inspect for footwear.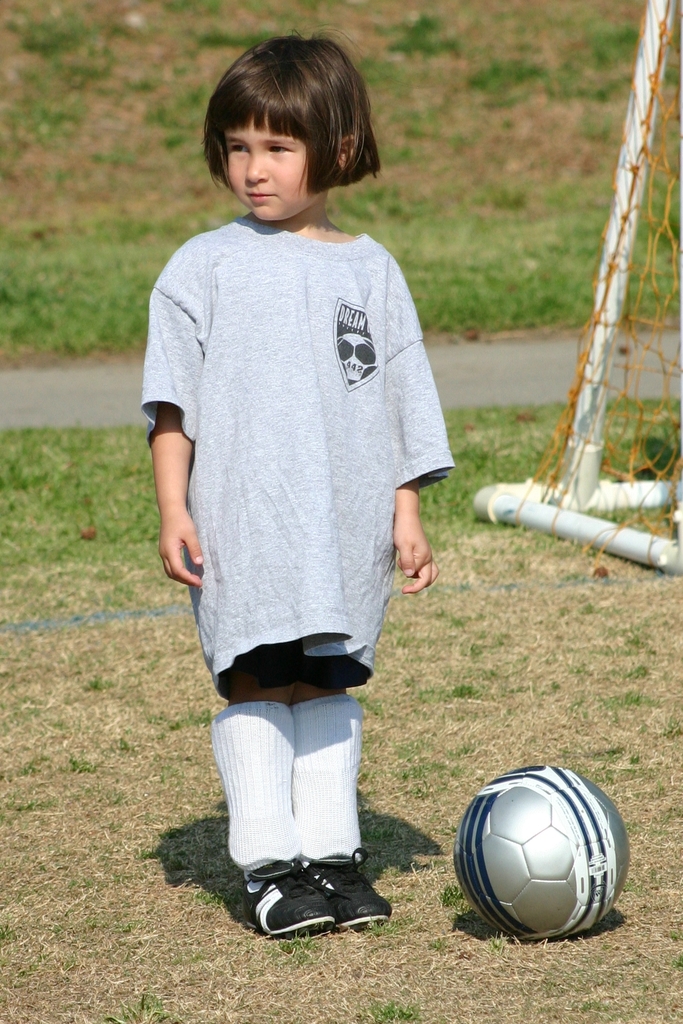
Inspection: BBox(309, 851, 412, 945).
